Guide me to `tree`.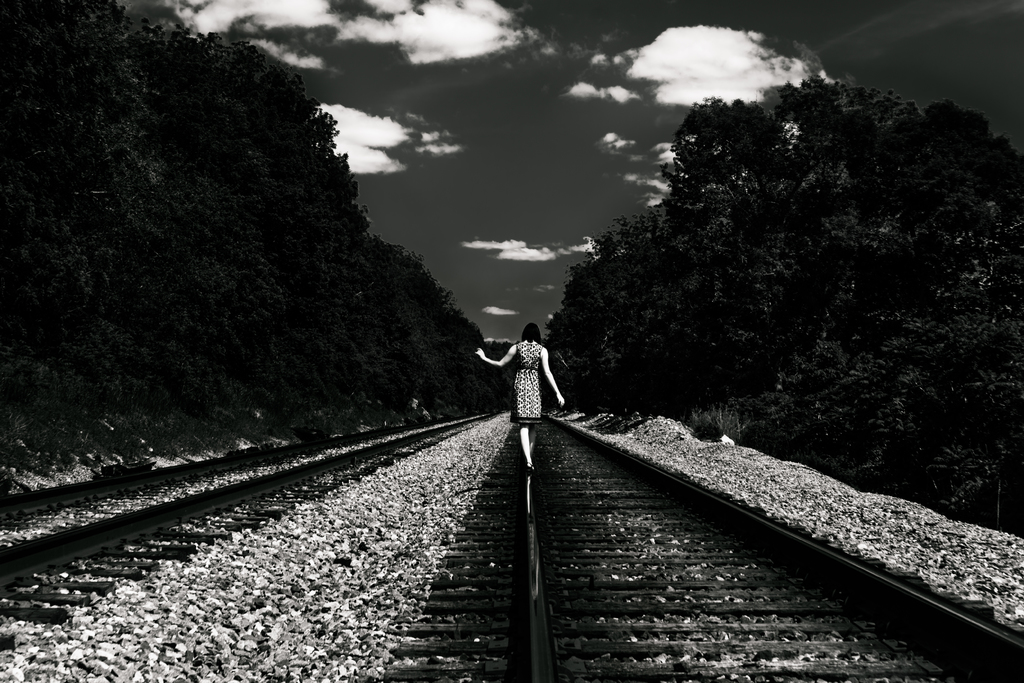
Guidance: left=152, top=21, right=355, bottom=393.
